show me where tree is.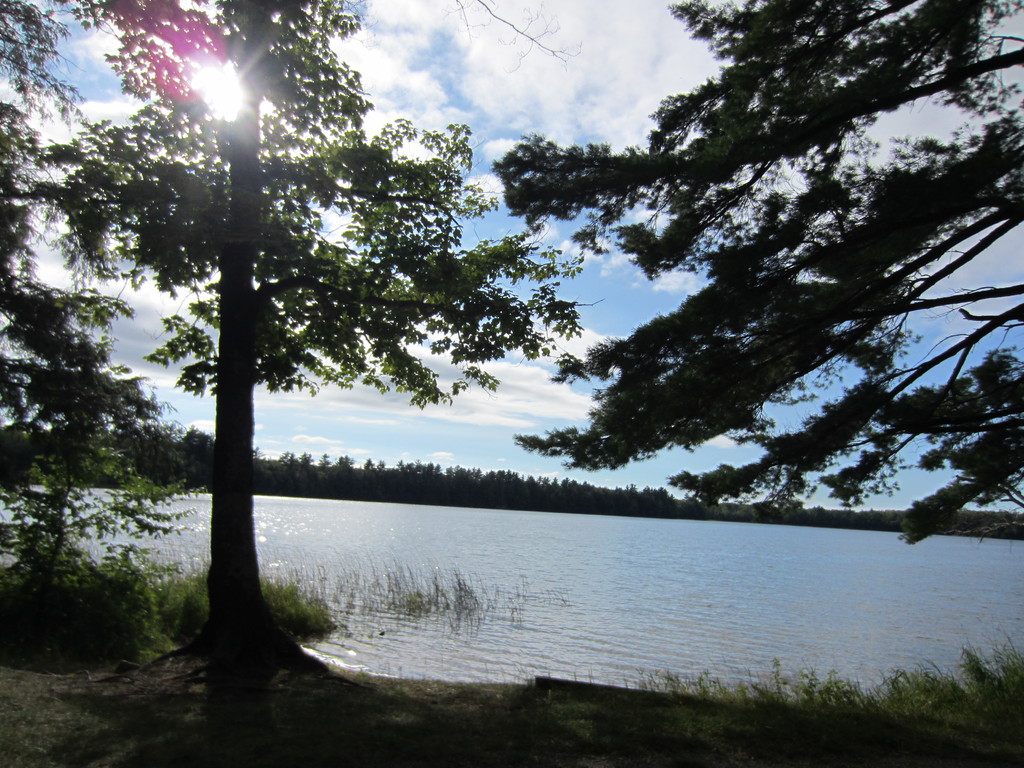
tree is at (488, 0, 1023, 547).
